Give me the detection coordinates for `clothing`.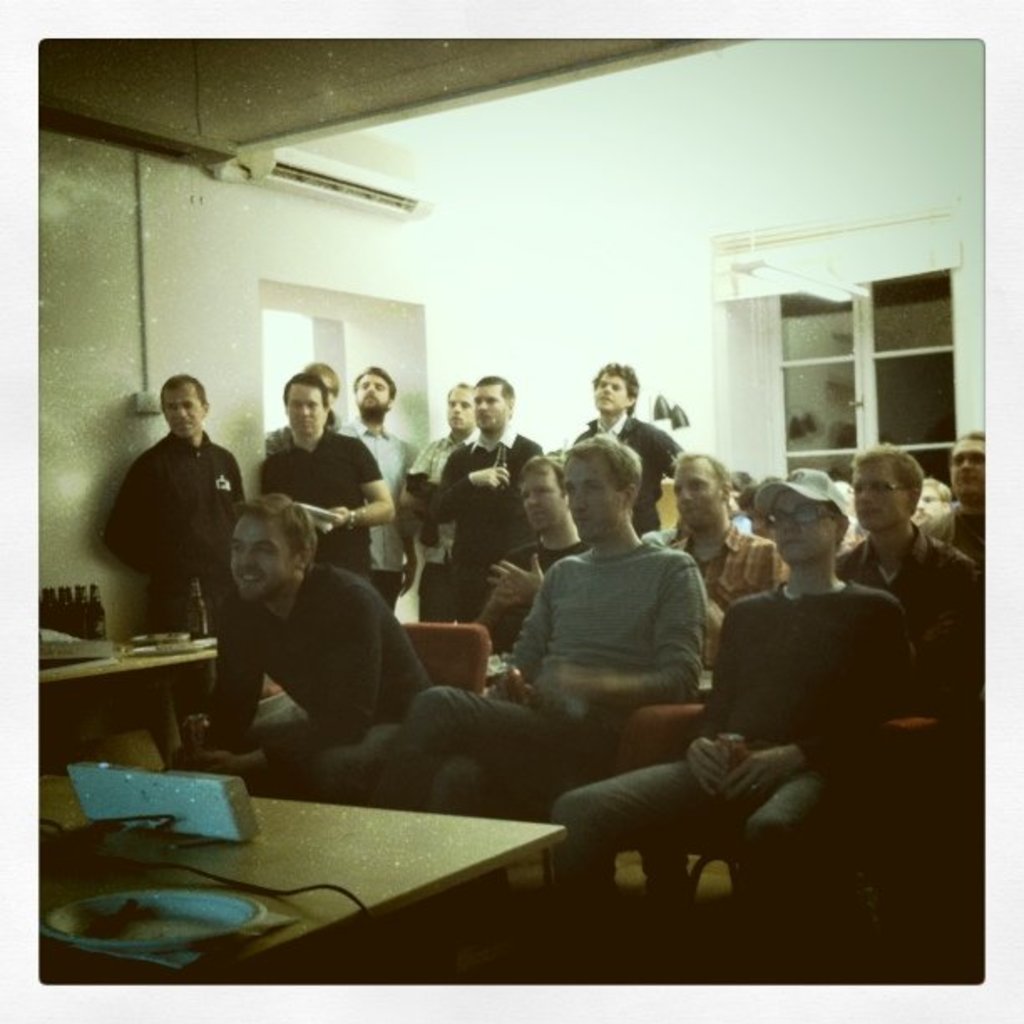
<box>574,402,686,512</box>.
